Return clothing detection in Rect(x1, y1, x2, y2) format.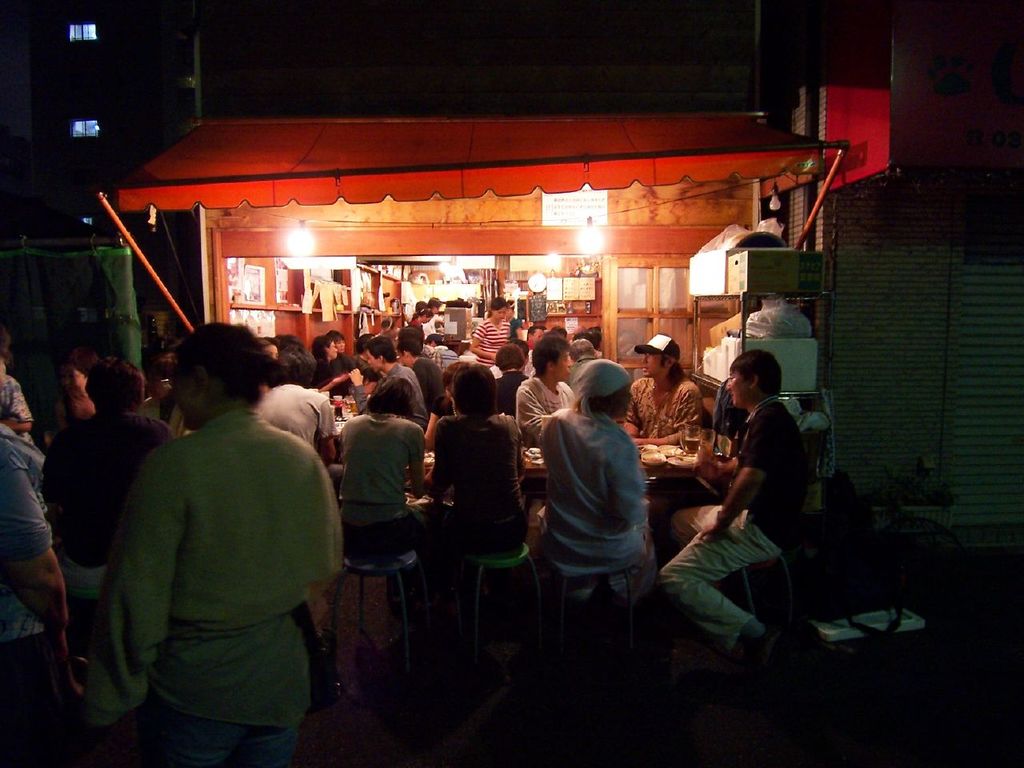
Rect(86, 356, 332, 749).
